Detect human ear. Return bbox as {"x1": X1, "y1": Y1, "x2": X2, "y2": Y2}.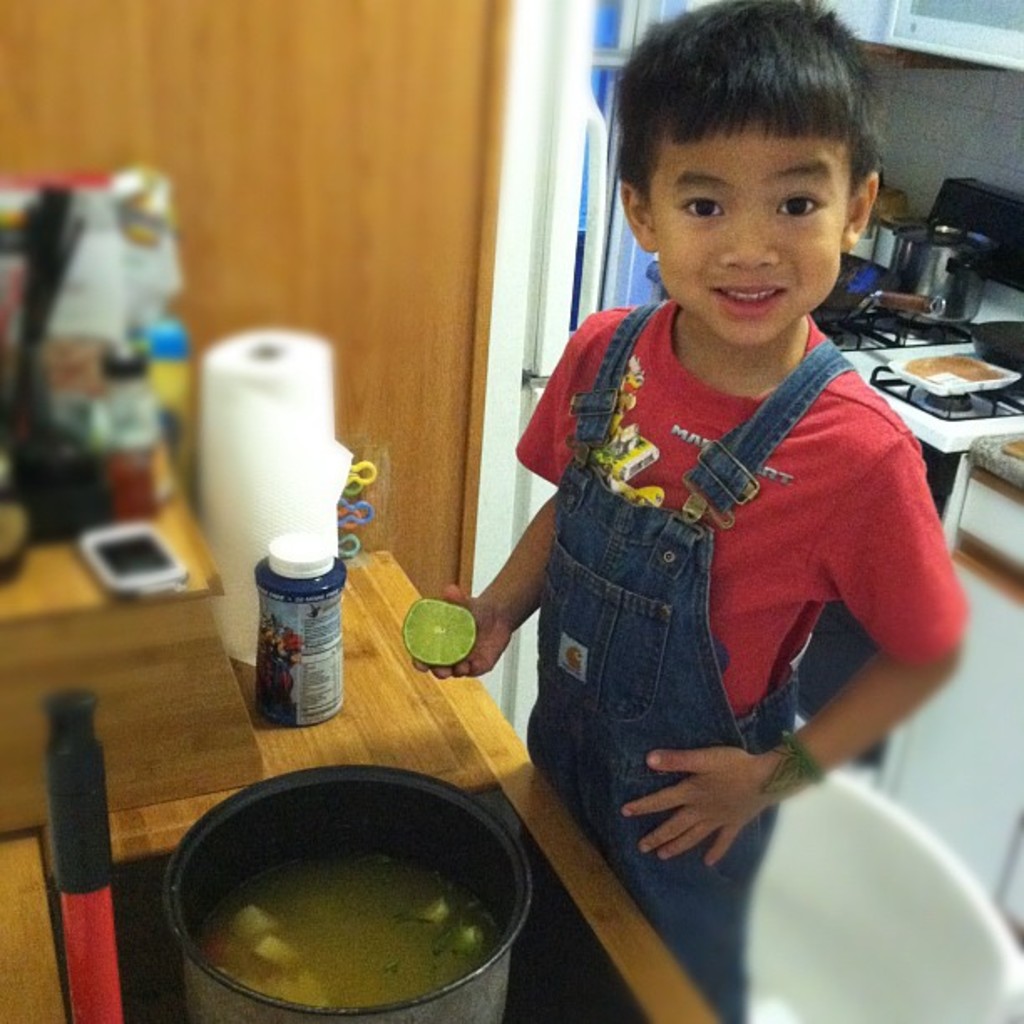
{"x1": 619, "y1": 181, "x2": 658, "y2": 253}.
